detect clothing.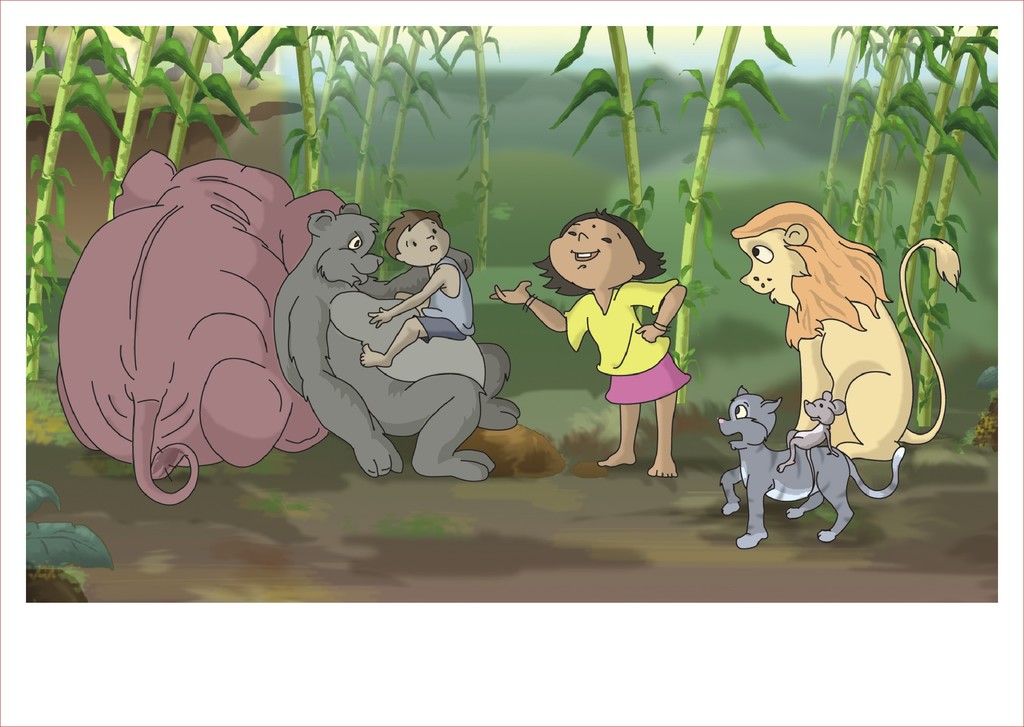
Detected at BBox(414, 311, 469, 345).
